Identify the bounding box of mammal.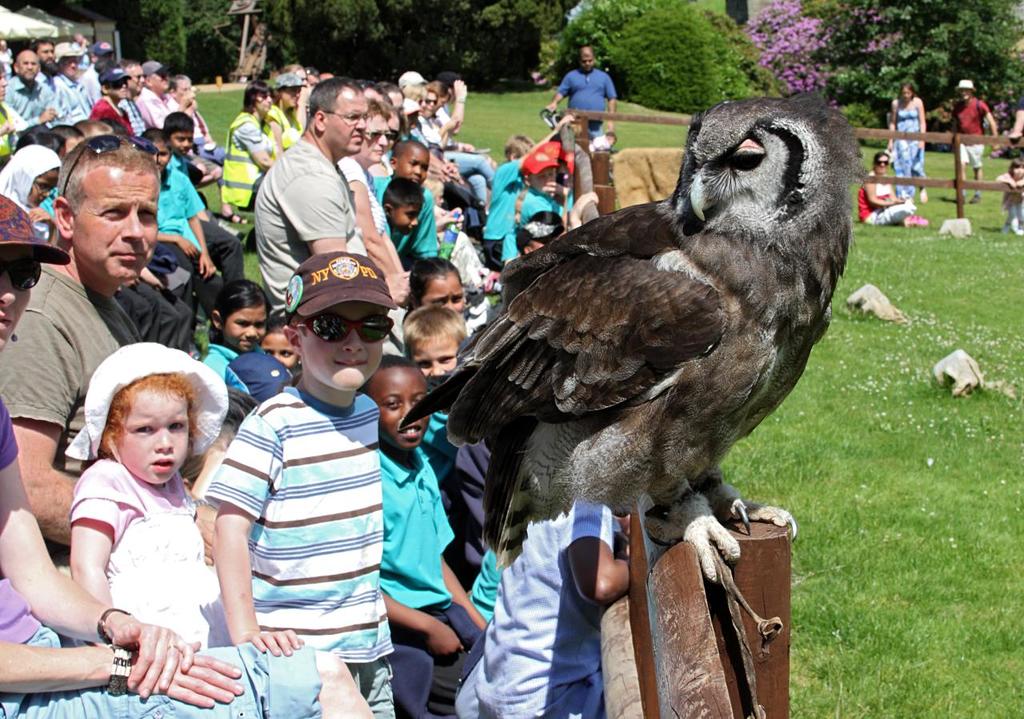
BBox(88, 62, 134, 134).
